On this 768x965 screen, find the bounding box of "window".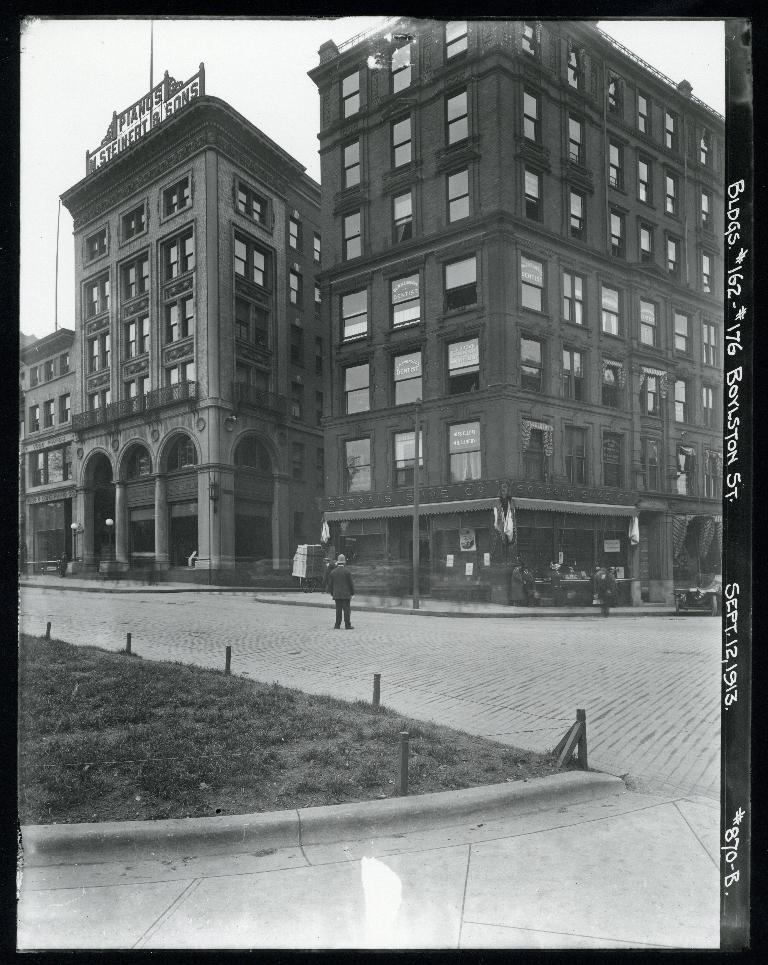
Bounding box: 292 324 305 364.
